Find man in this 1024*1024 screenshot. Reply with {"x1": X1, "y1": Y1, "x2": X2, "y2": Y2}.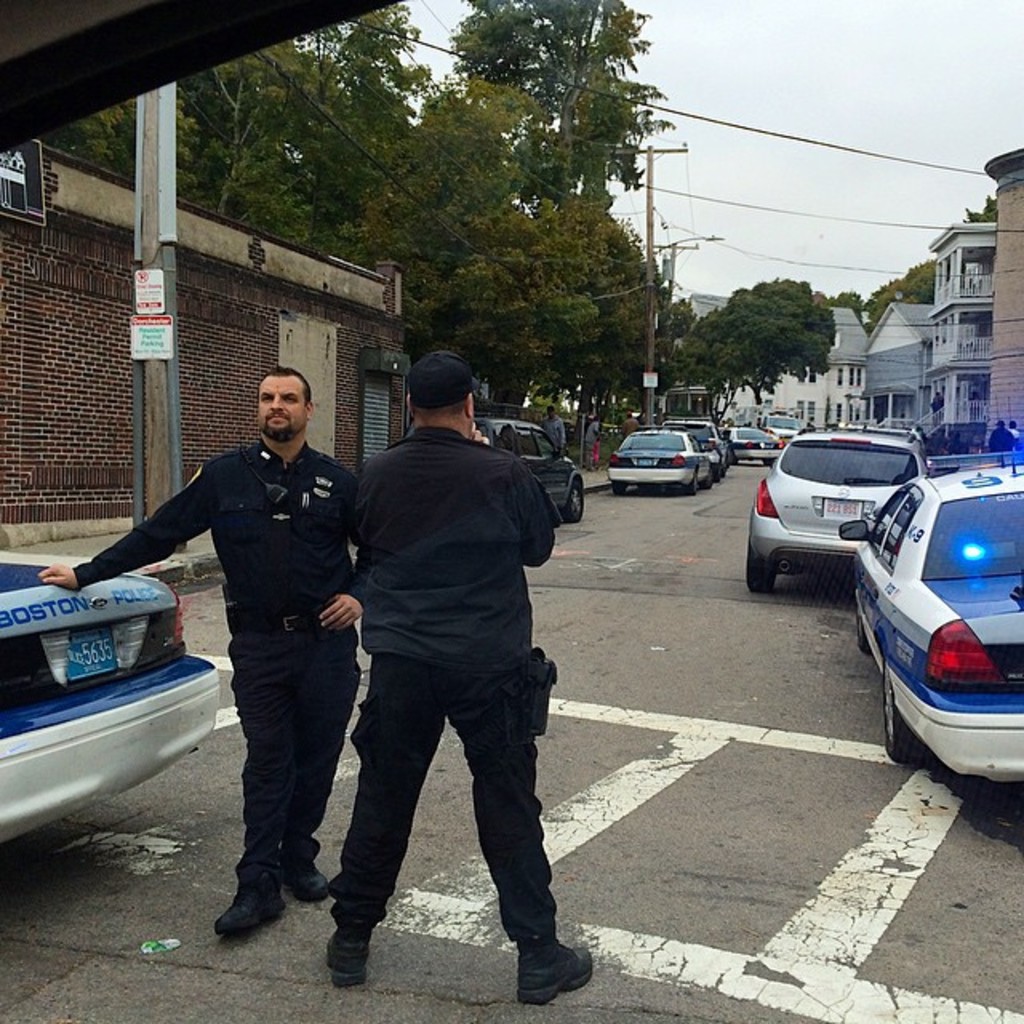
{"x1": 37, "y1": 363, "x2": 366, "y2": 939}.
